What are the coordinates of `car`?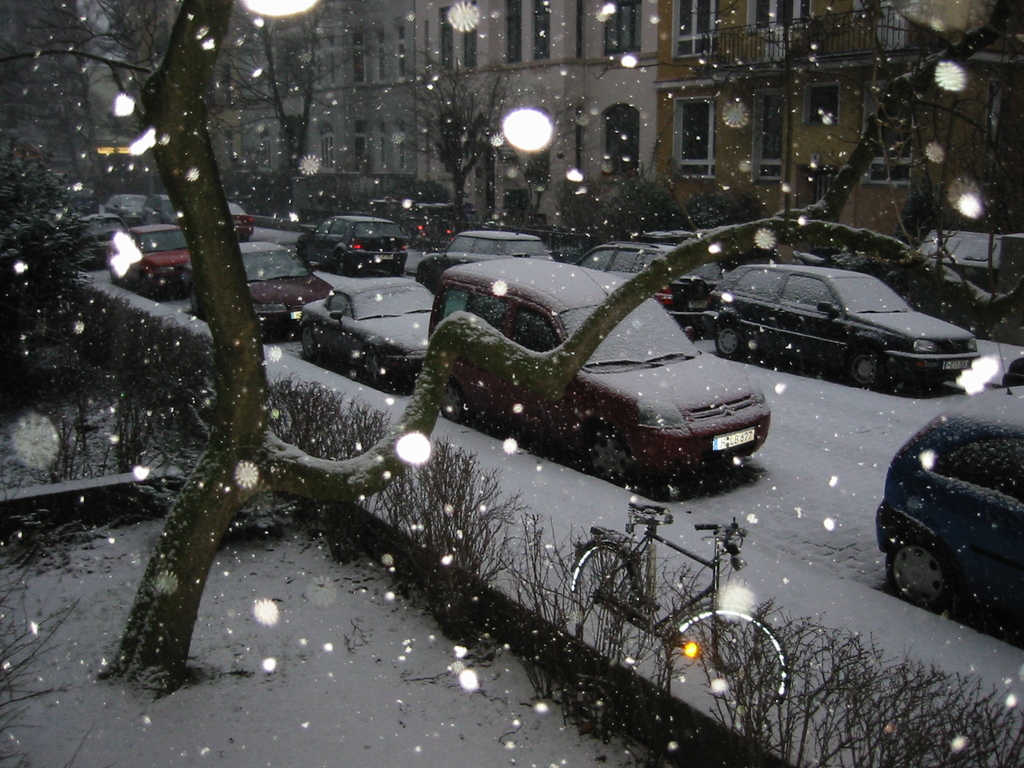
x1=310, y1=216, x2=408, y2=275.
